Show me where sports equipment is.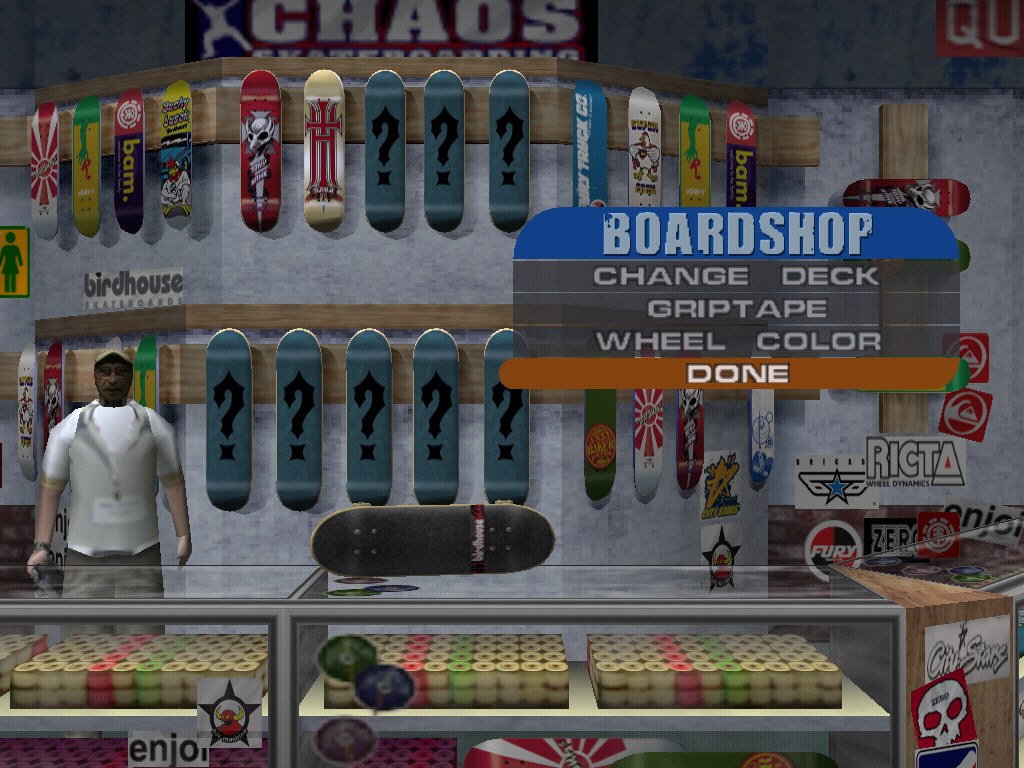
sports equipment is at {"x1": 727, "y1": 101, "x2": 758, "y2": 208}.
